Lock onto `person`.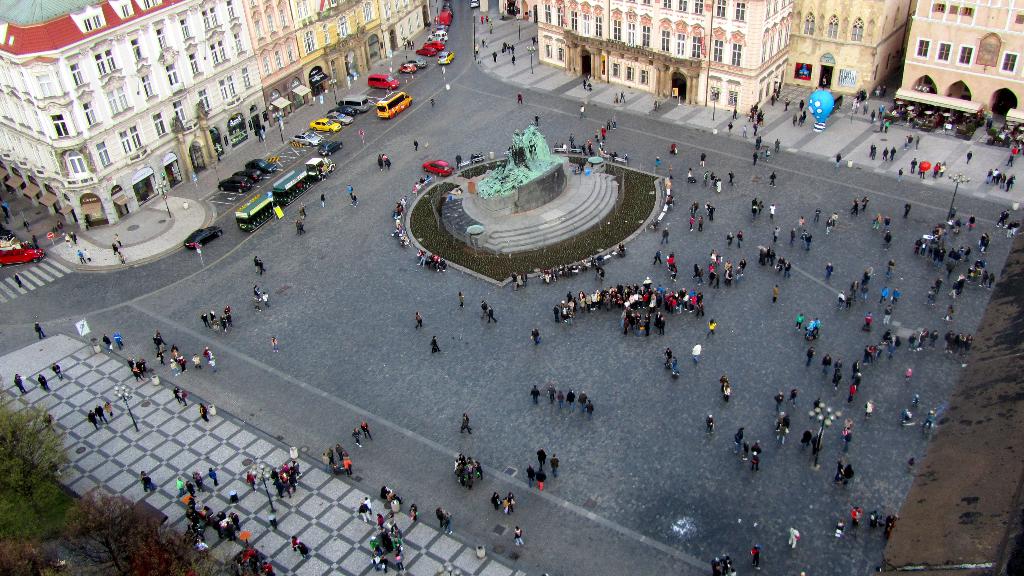
Locked: (116,333,120,346).
